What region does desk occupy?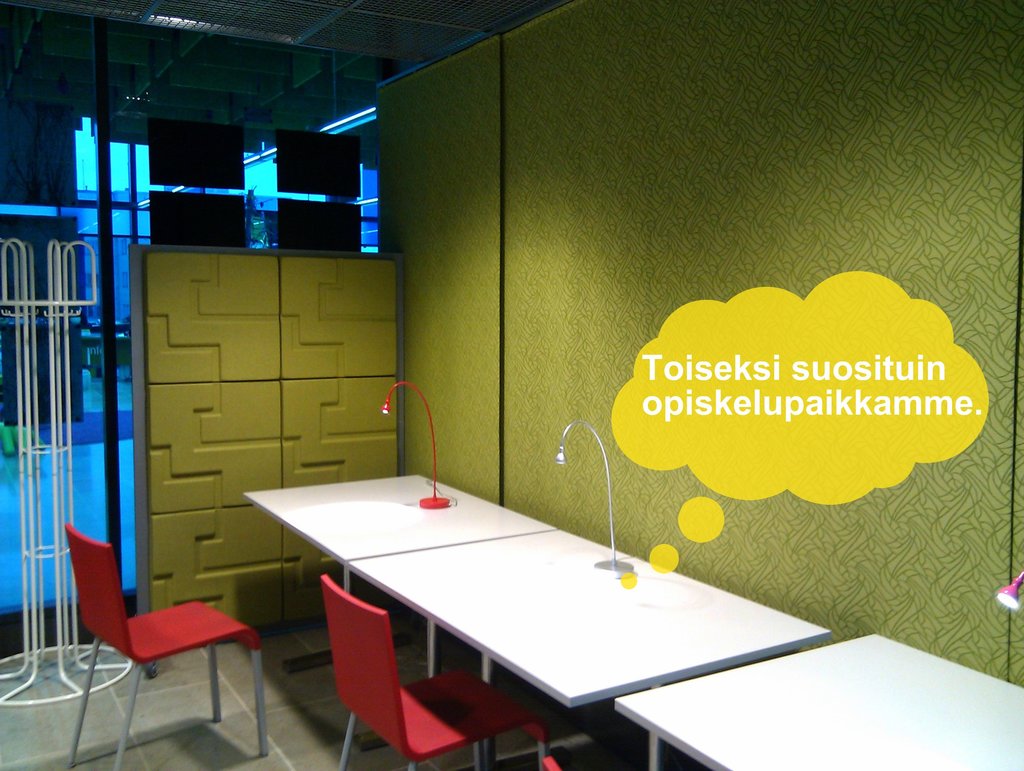
[239,470,556,593].
